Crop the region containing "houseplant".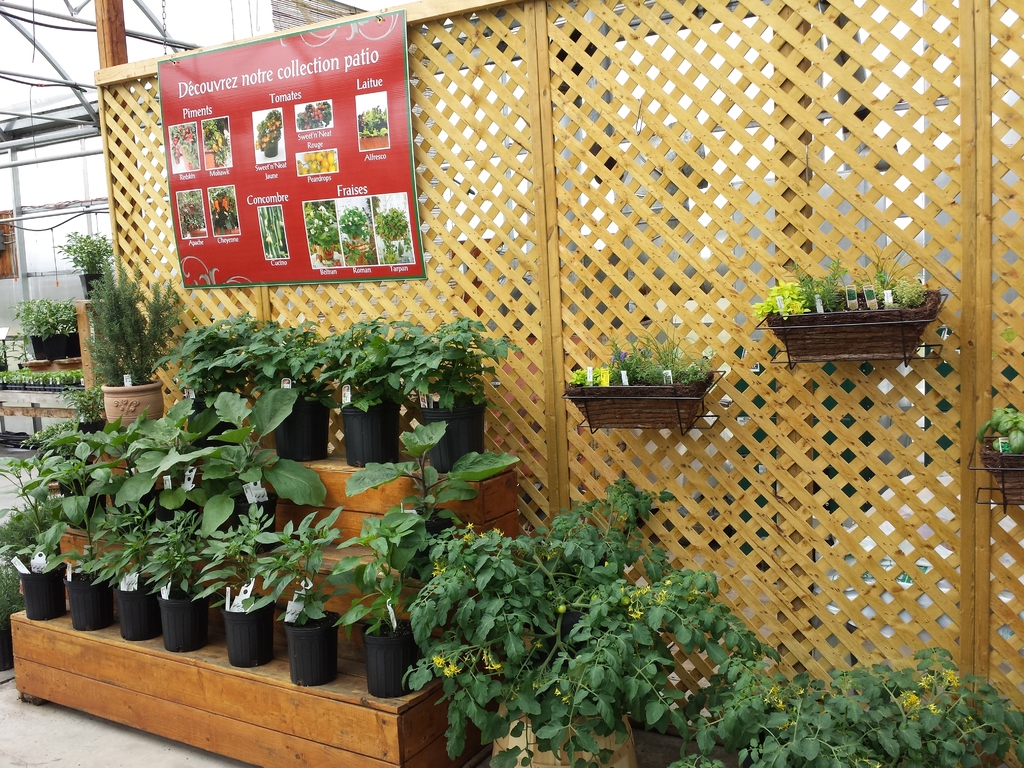
Crop region: l=405, t=323, r=493, b=484.
